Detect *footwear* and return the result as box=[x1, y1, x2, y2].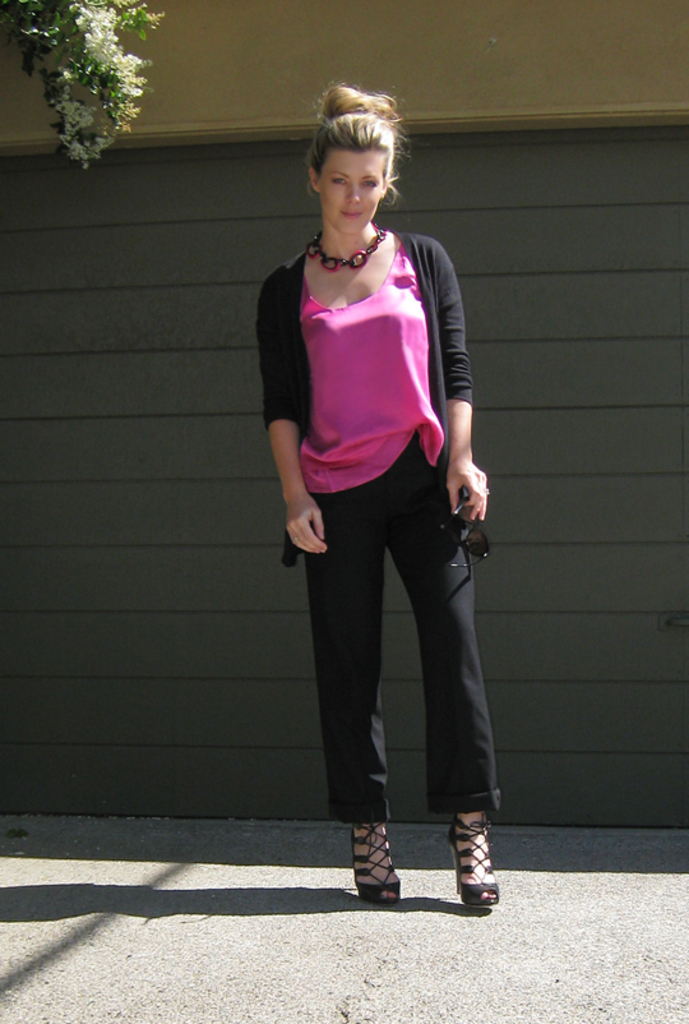
box=[348, 821, 402, 907].
